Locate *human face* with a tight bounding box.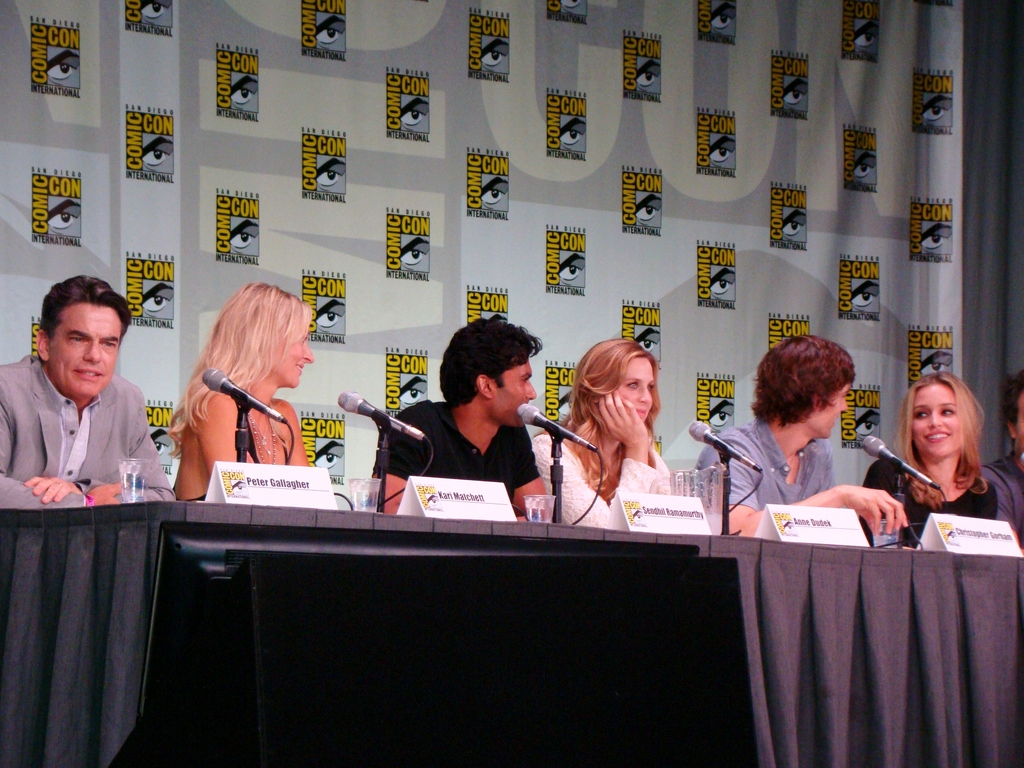
region(617, 365, 659, 428).
